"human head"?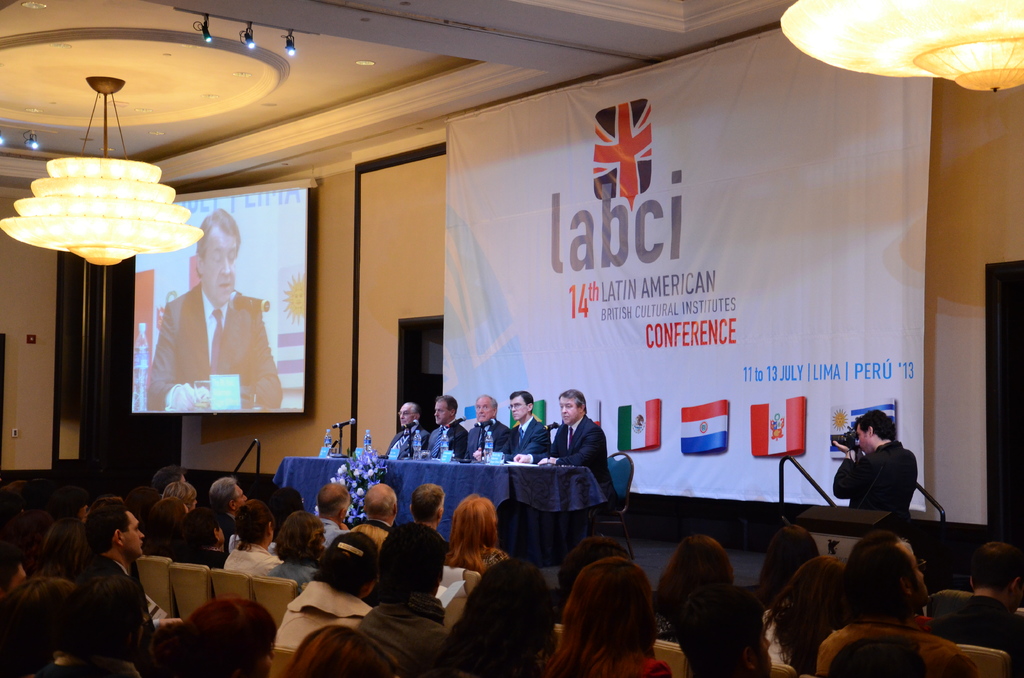
locate(233, 497, 275, 547)
